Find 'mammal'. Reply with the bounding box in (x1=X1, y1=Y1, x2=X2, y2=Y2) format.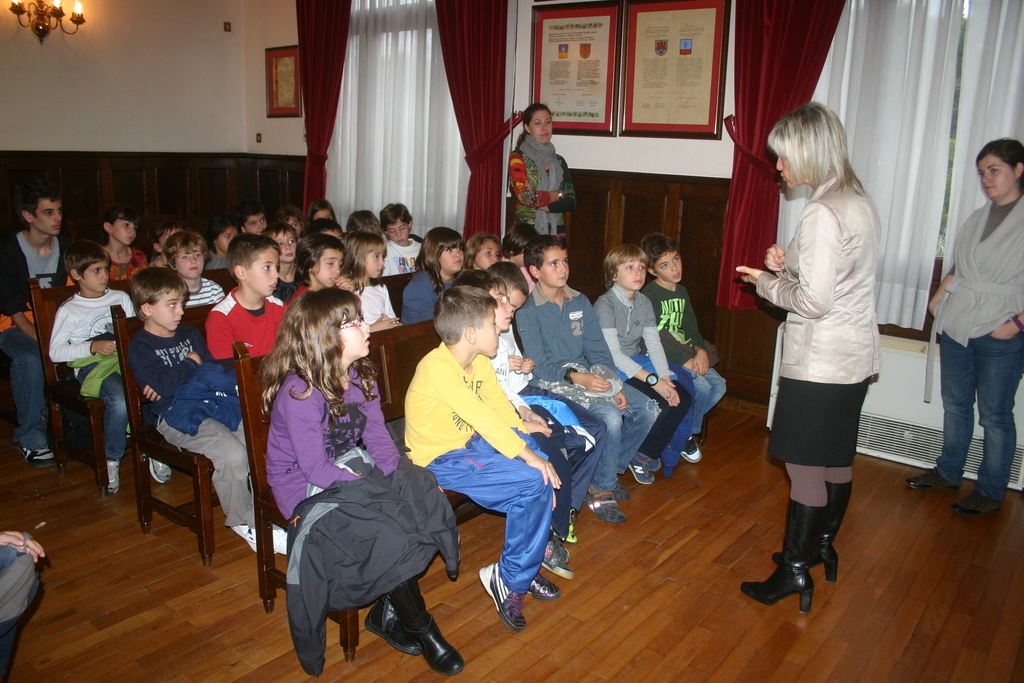
(x1=144, y1=220, x2=190, y2=252).
